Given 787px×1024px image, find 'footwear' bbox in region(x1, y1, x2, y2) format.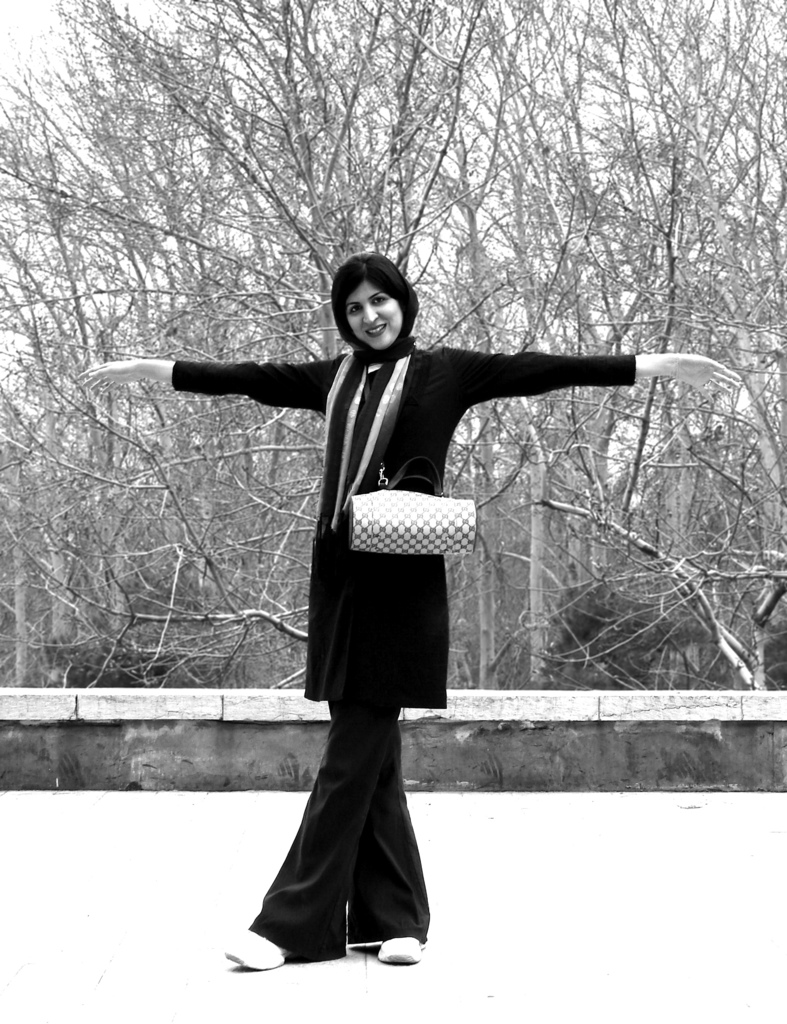
region(221, 935, 286, 975).
